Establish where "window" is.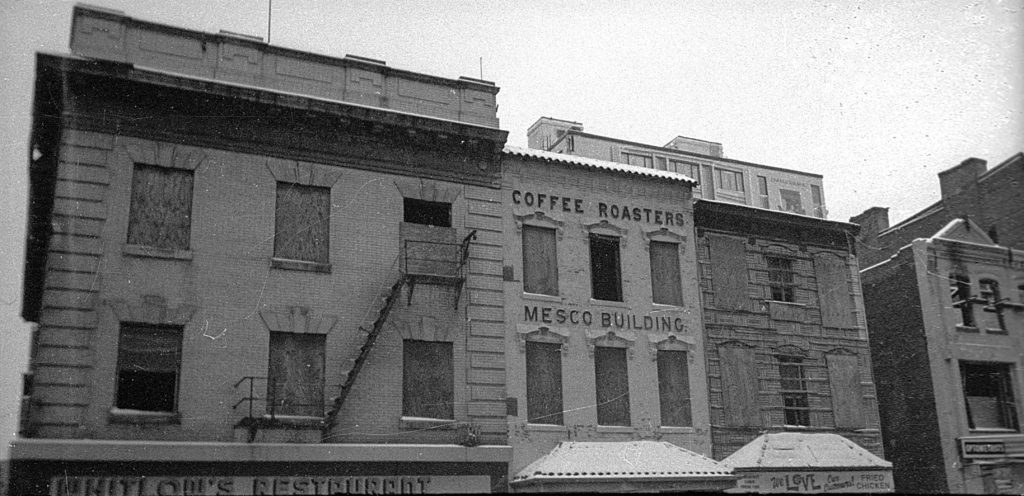
Established at [275, 176, 335, 269].
